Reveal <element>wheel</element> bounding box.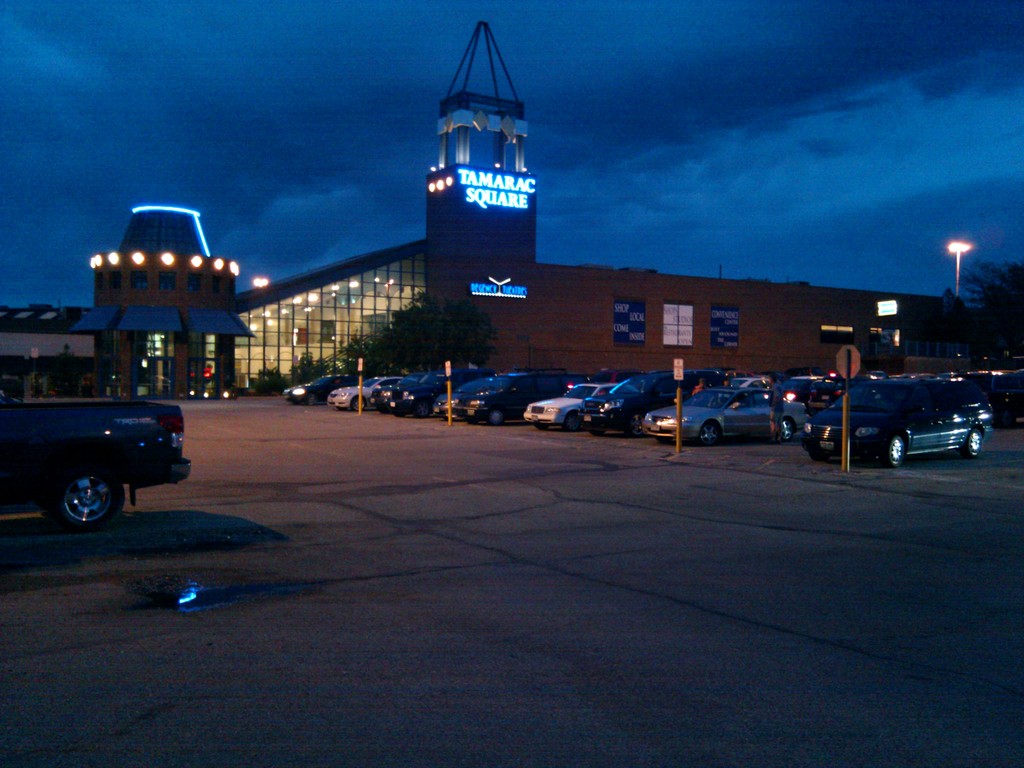
Revealed: 700 423 721 442.
